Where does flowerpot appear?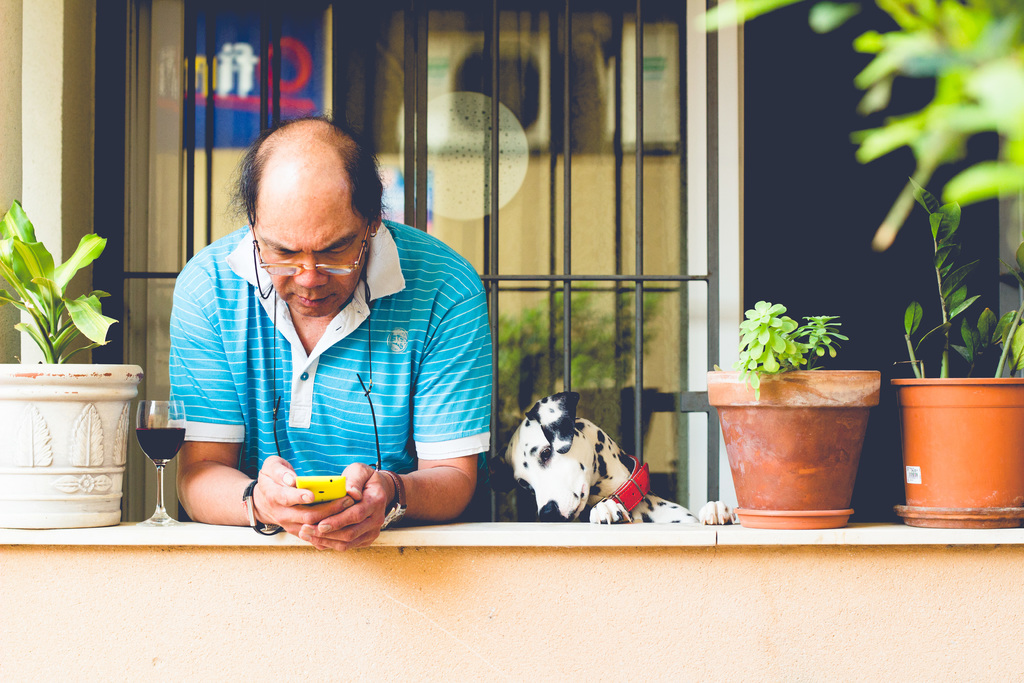
Appears at Rect(705, 370, 889, 525).
